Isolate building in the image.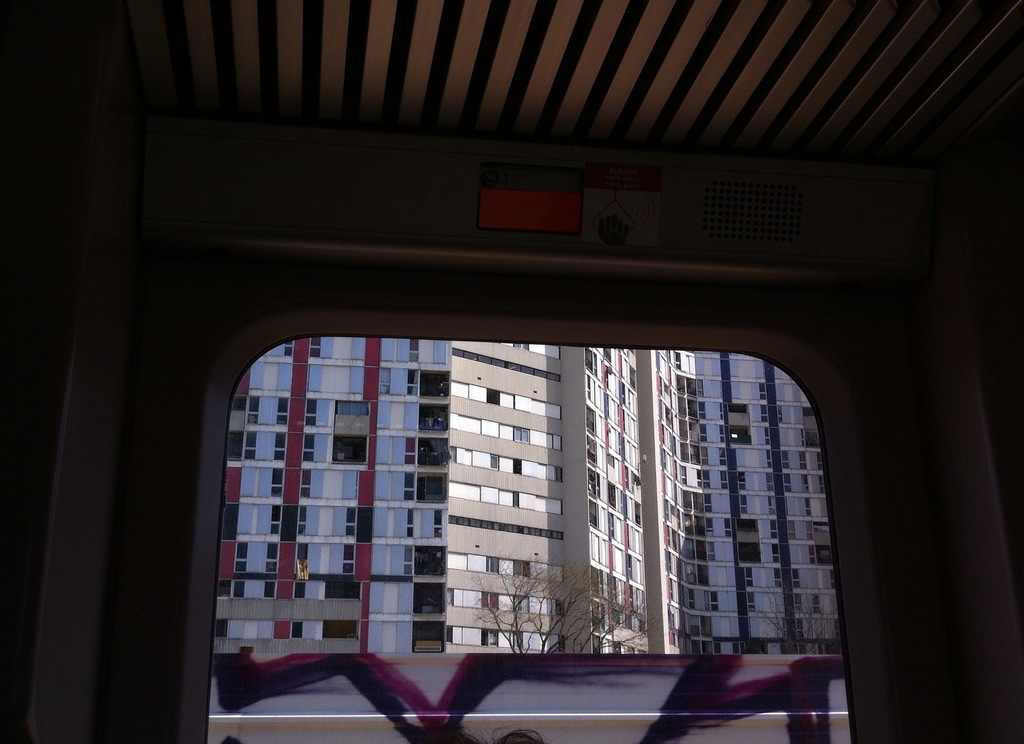
Isolated region: (228, 334, 835, 649).
